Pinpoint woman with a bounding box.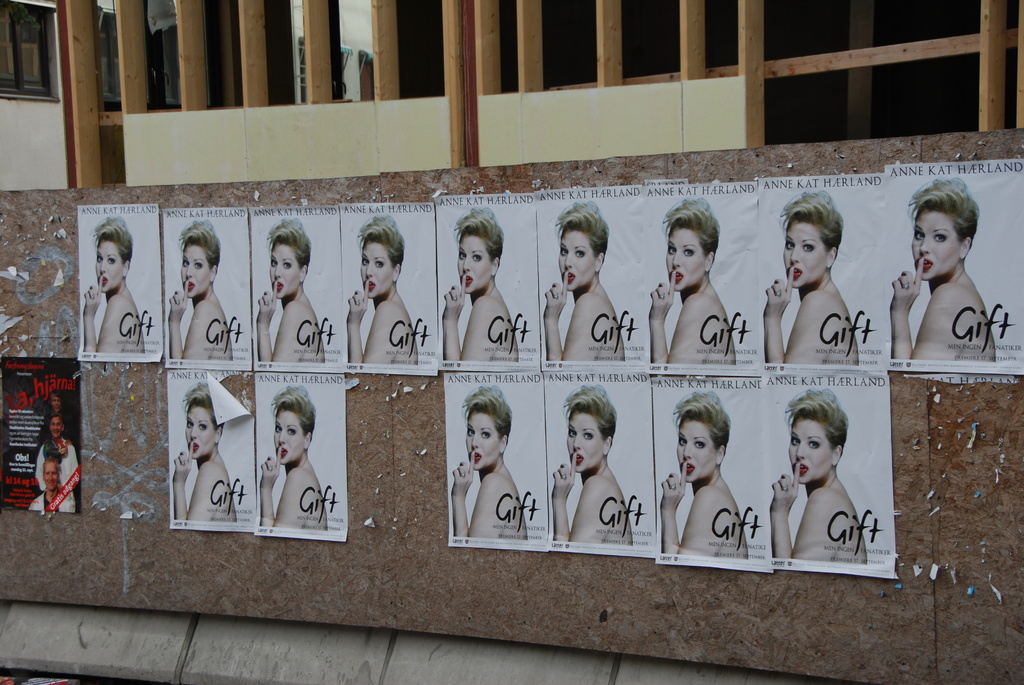
bbox=[452, 386, 527, 540].
